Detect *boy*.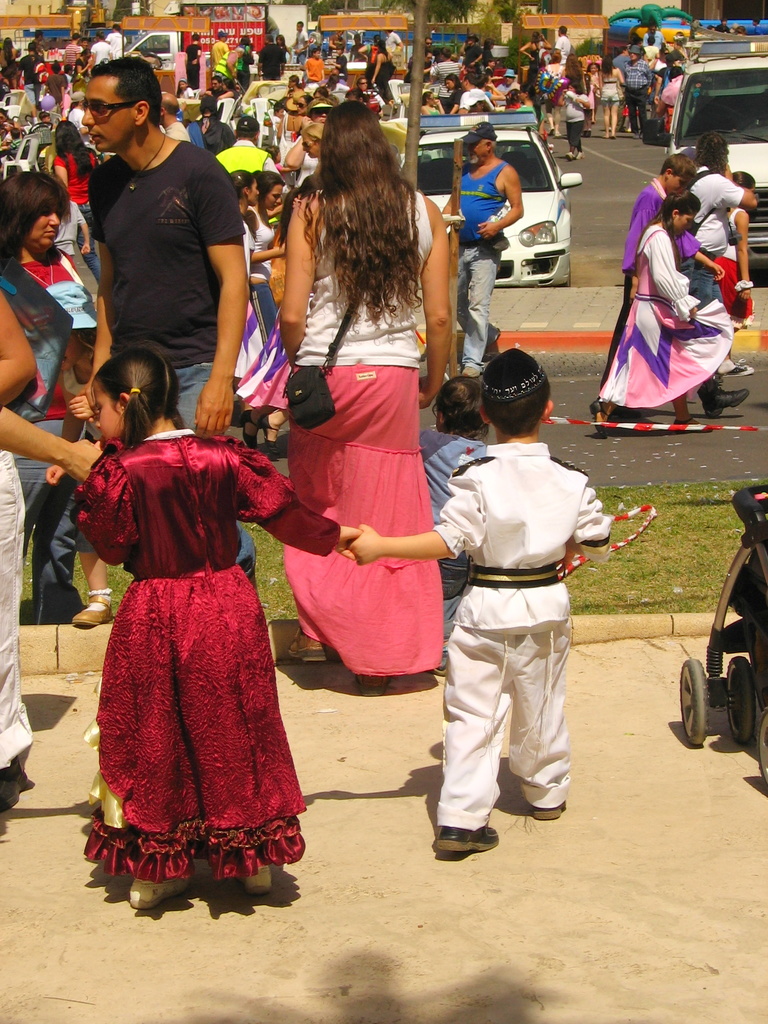
Detected at bbox(577, 160, 753, 445).
